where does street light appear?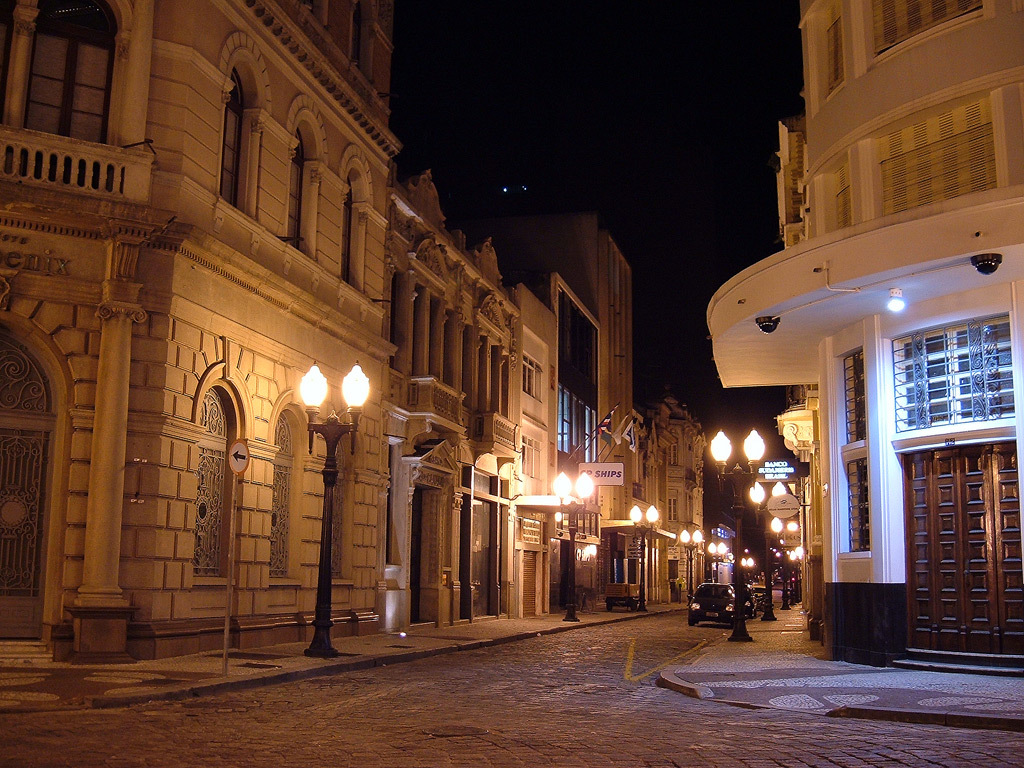
Appears at rect(708, 429, 766, 649).
